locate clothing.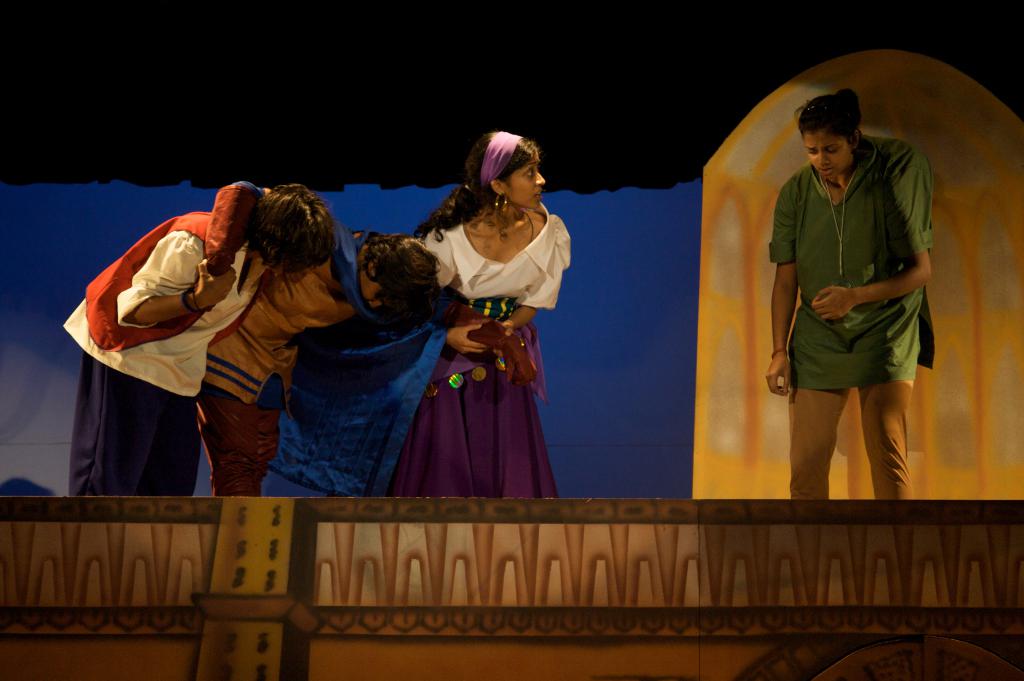
Bounding box: (left=63, top=180, right=279, bottom=494).
